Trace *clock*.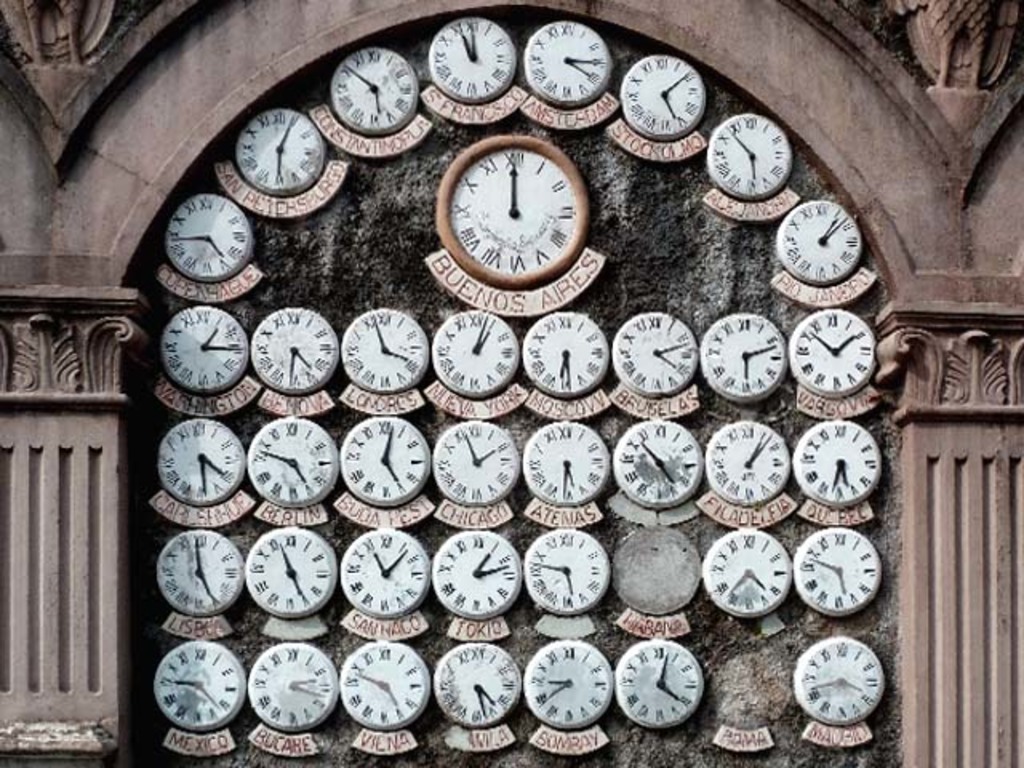
Traced to [x1=704, y1=427, x2=787, y2=507].
